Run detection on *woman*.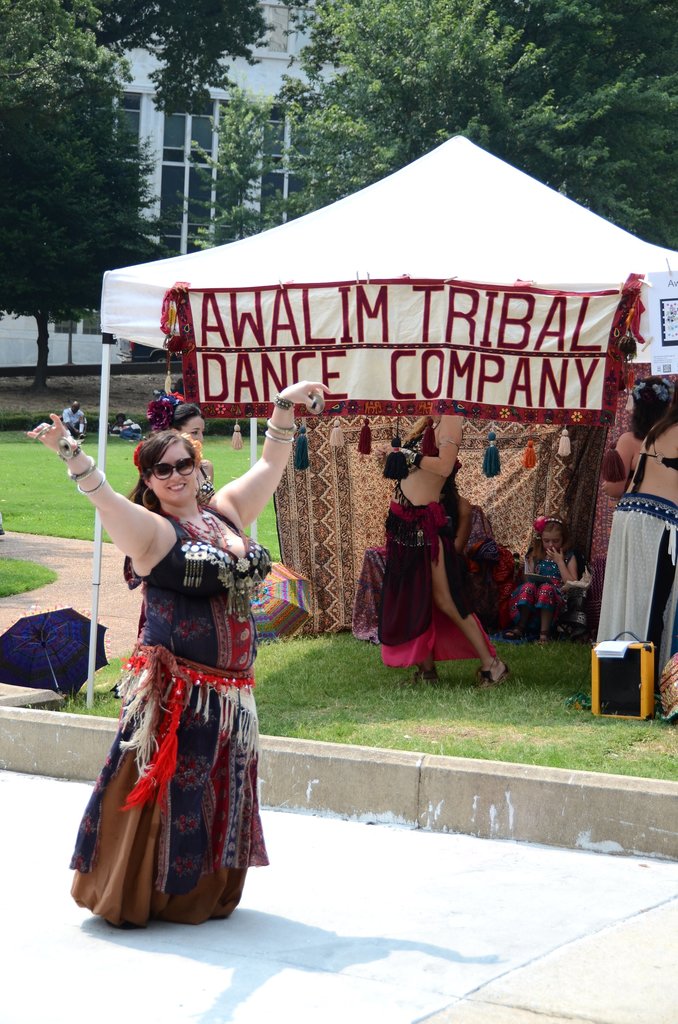
Result: <region>139, 388, 216, 493</region>.
